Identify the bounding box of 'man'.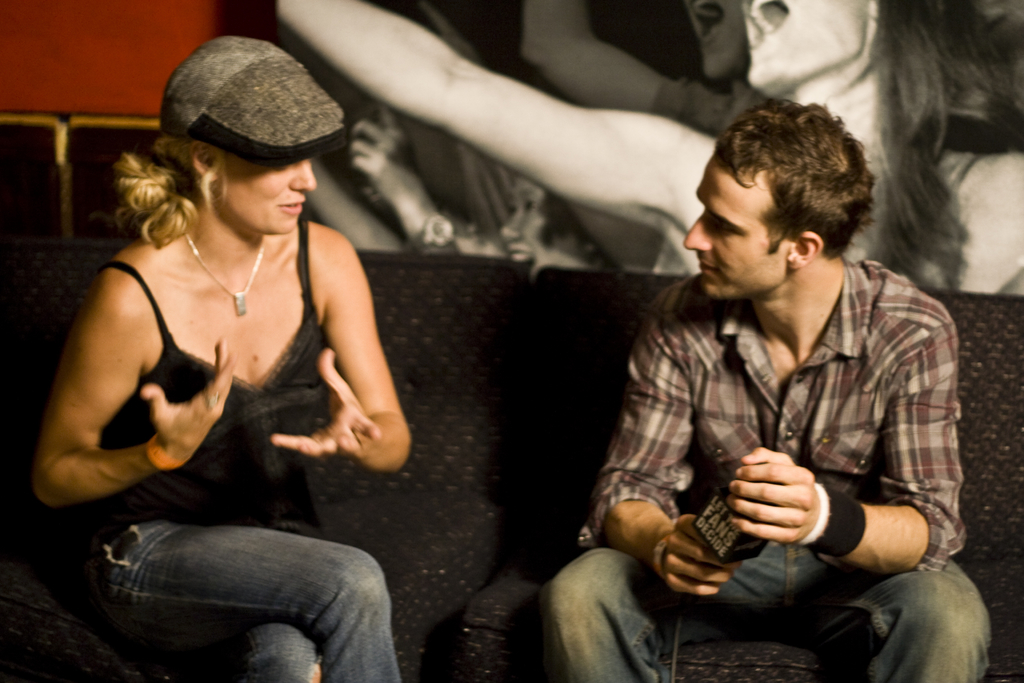
bbox(540, 99, 993, 682).
